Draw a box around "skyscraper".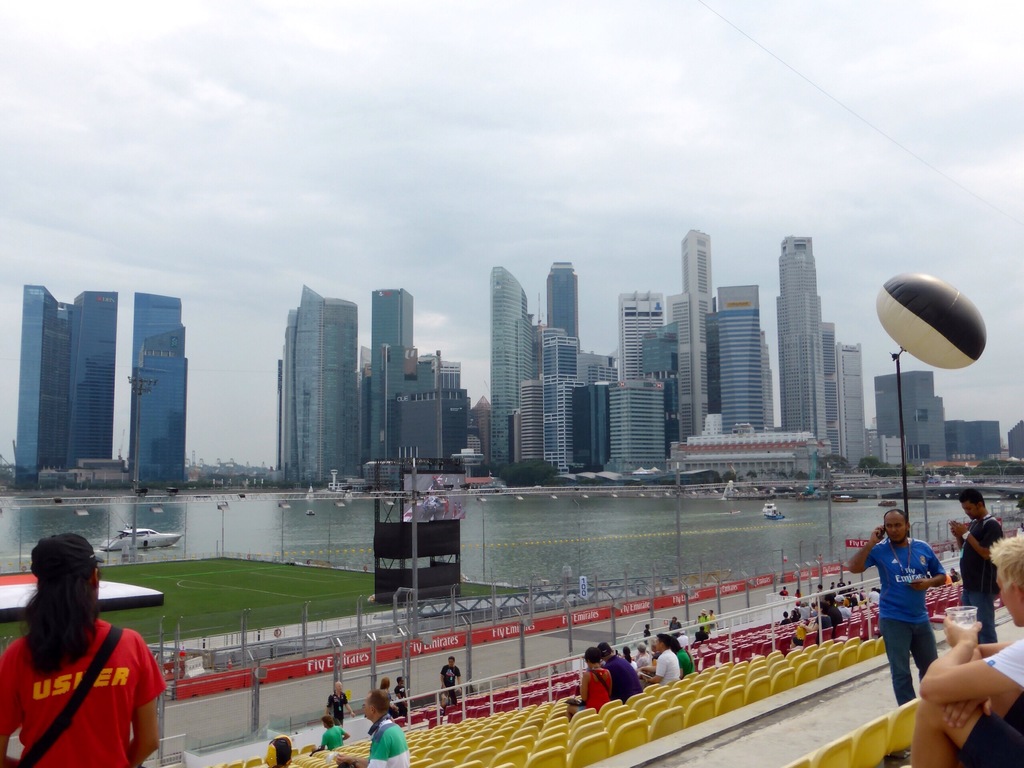
[63, 290, 119, 471].
